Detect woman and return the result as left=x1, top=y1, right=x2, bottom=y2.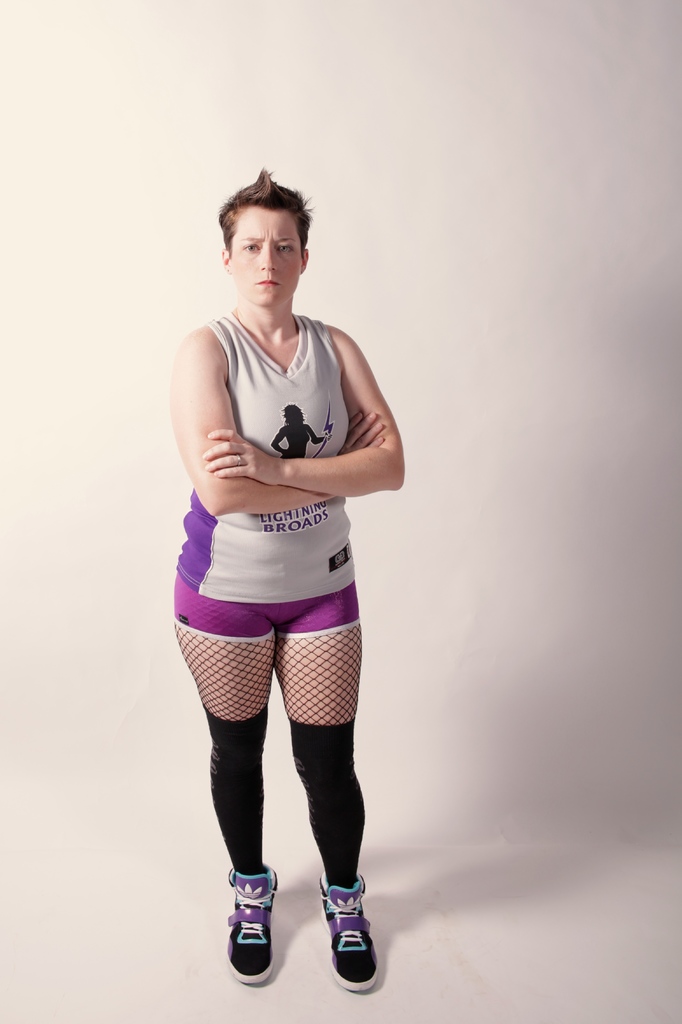
left=147, top=154, right=409, bottom=983.
